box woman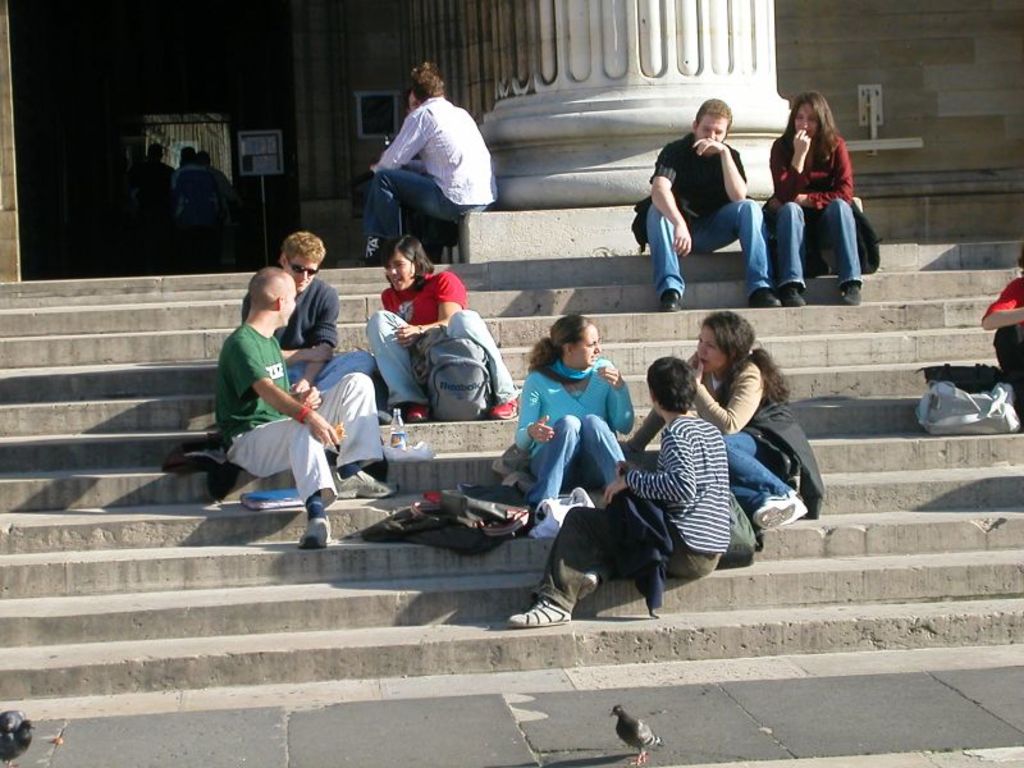
detection(362, 229, 517, 431)
